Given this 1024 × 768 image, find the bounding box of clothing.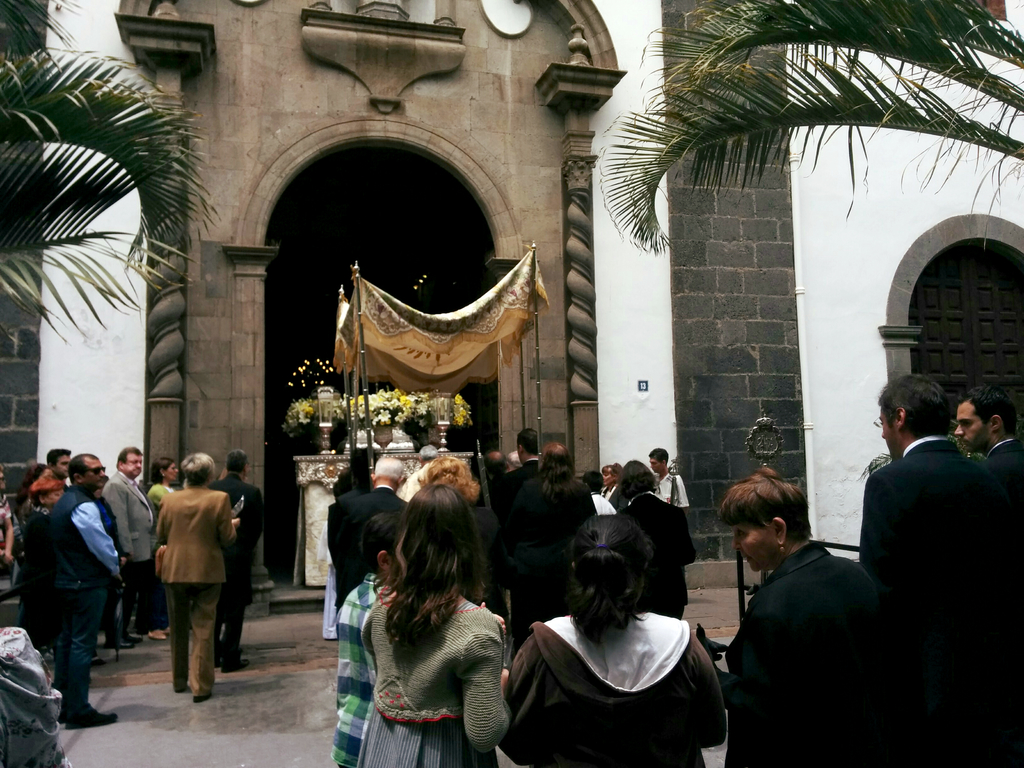
x1=612, y1=495, x2=699, y2=623.
